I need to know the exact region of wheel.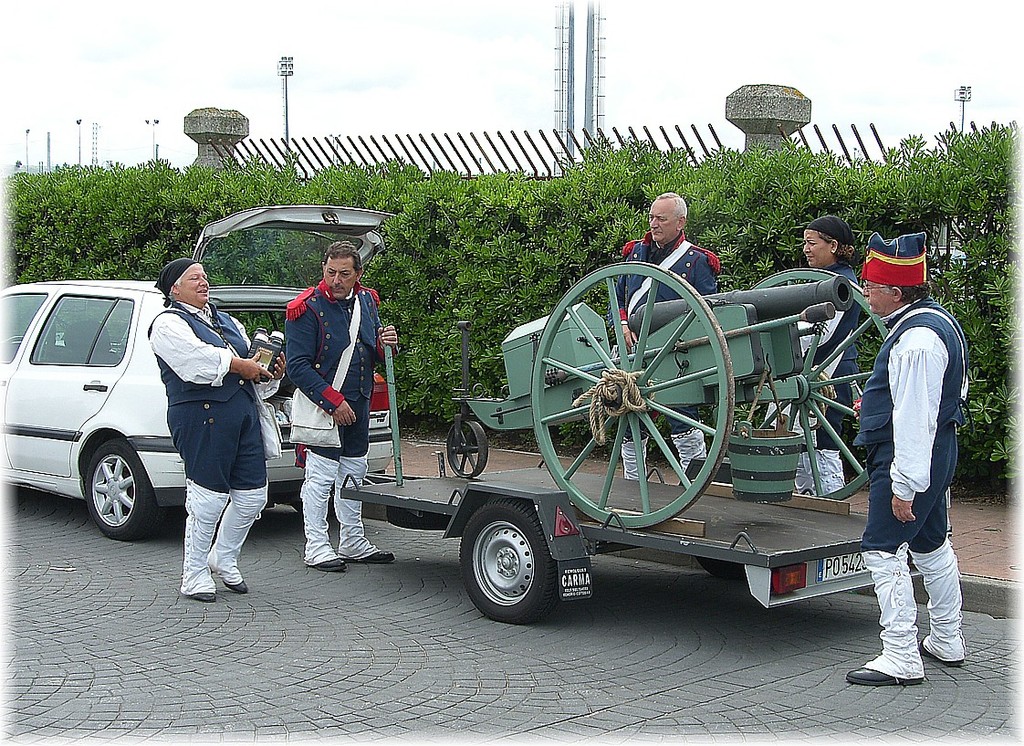
Region: 468, 508, 570, 621.
